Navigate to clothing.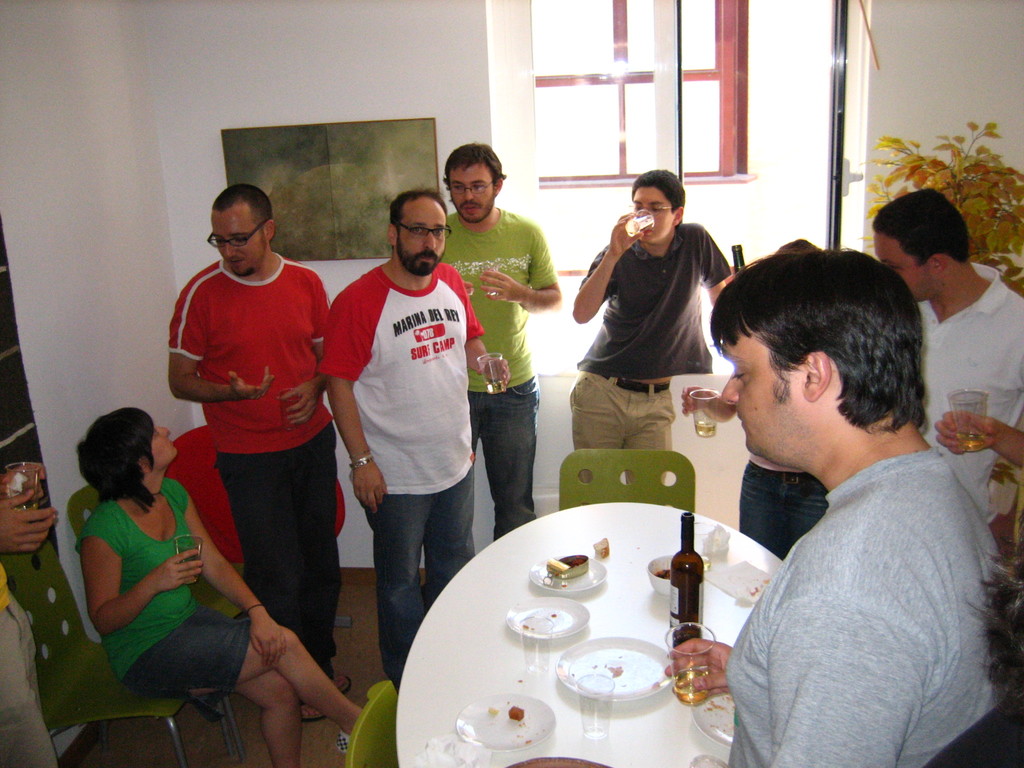
Navigation target: pyautogui.locateOnScreen(731, 450, 824, 557).
